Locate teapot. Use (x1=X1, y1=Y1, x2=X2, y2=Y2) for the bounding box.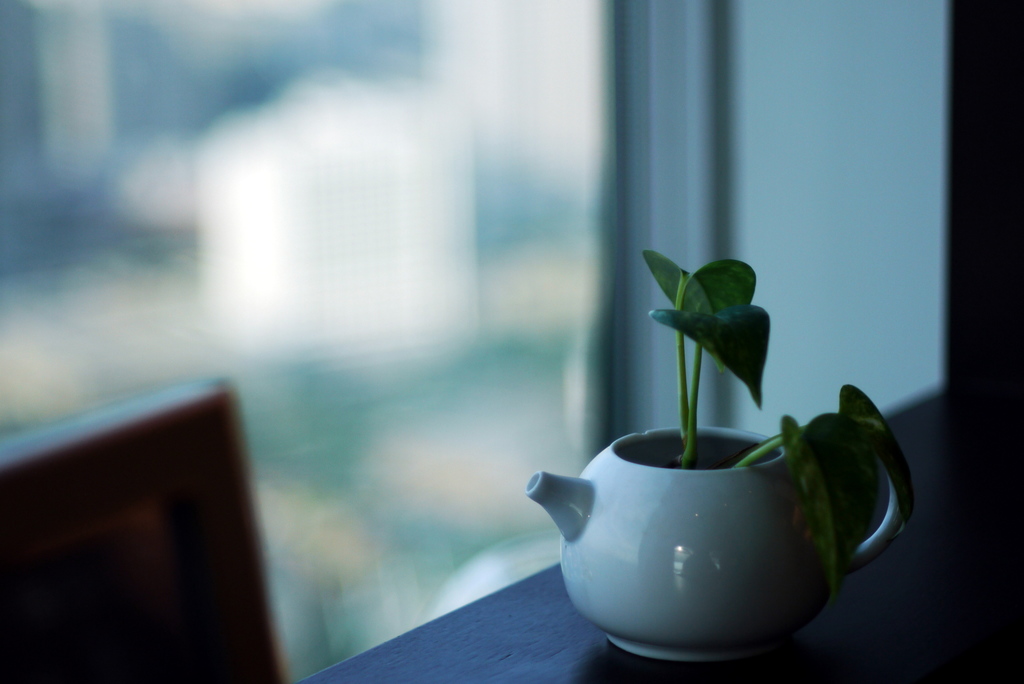
(x1=524, y1=425, x2=909, y2=662).
